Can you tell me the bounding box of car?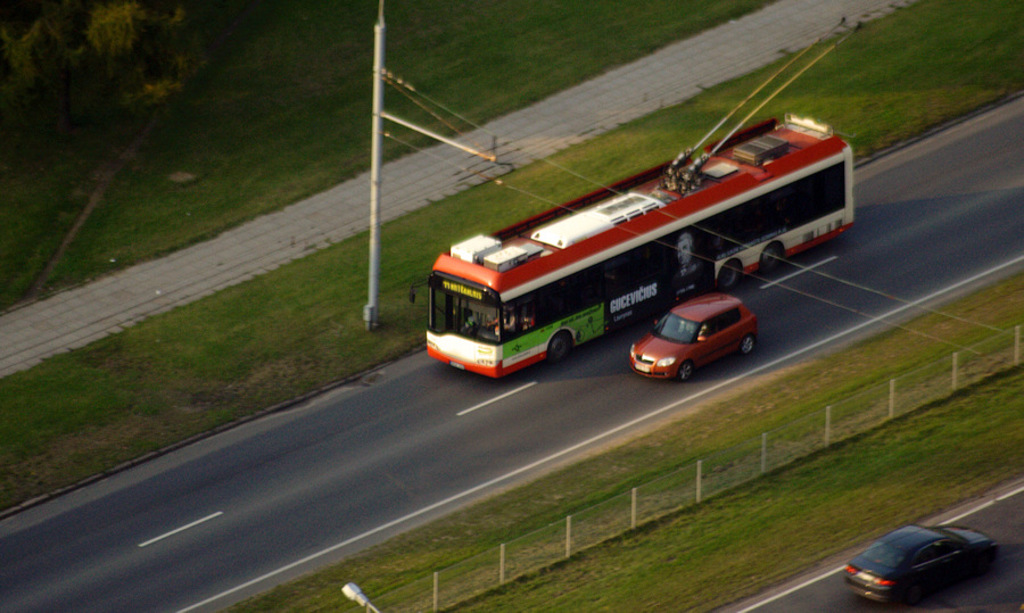
x1=841, y1=512, x2=999, y2=612.
